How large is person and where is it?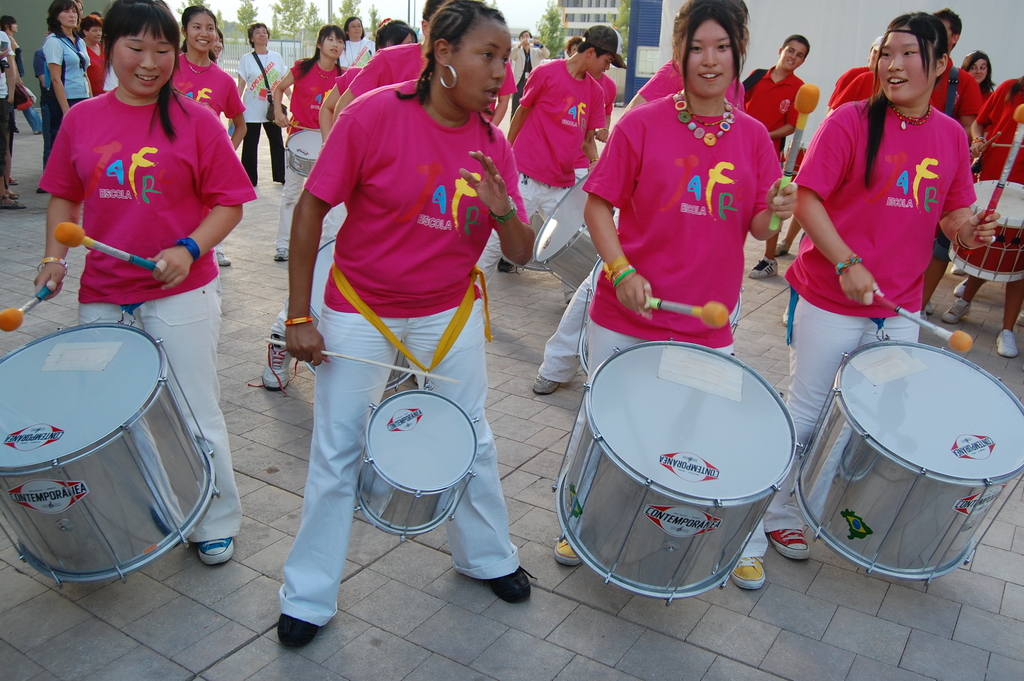
Bounding box: x1=779 y1=3 x2=1000 y2=546.
